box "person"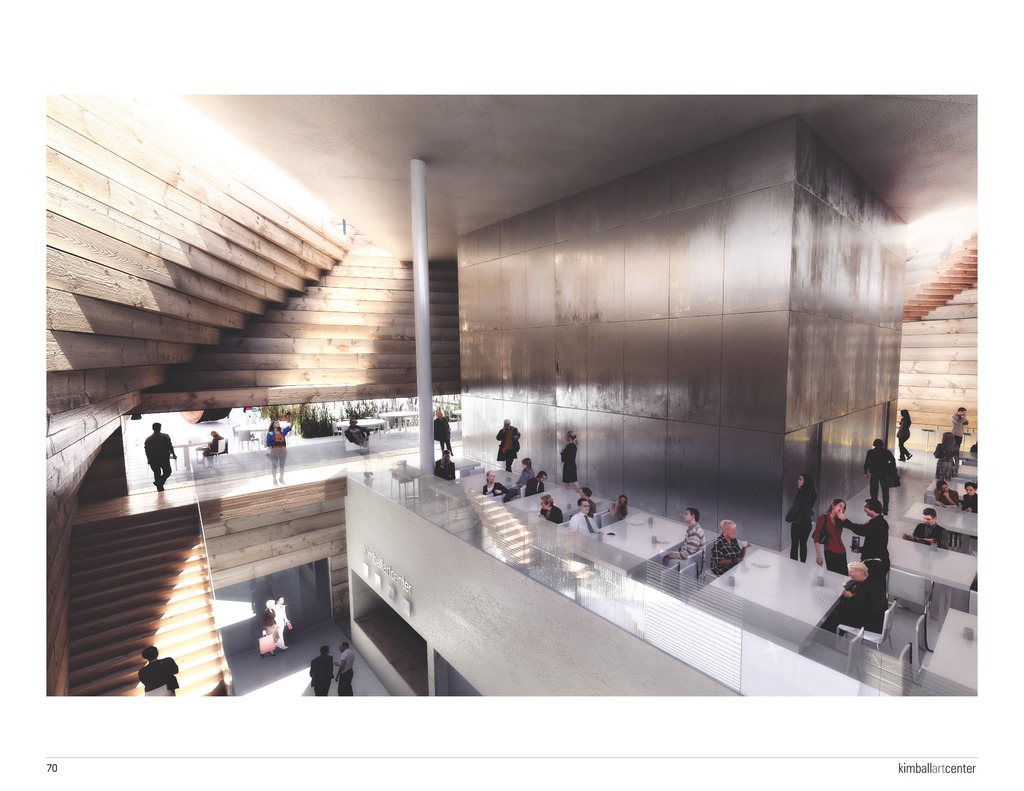
rect(708, 519, 751, 577)
